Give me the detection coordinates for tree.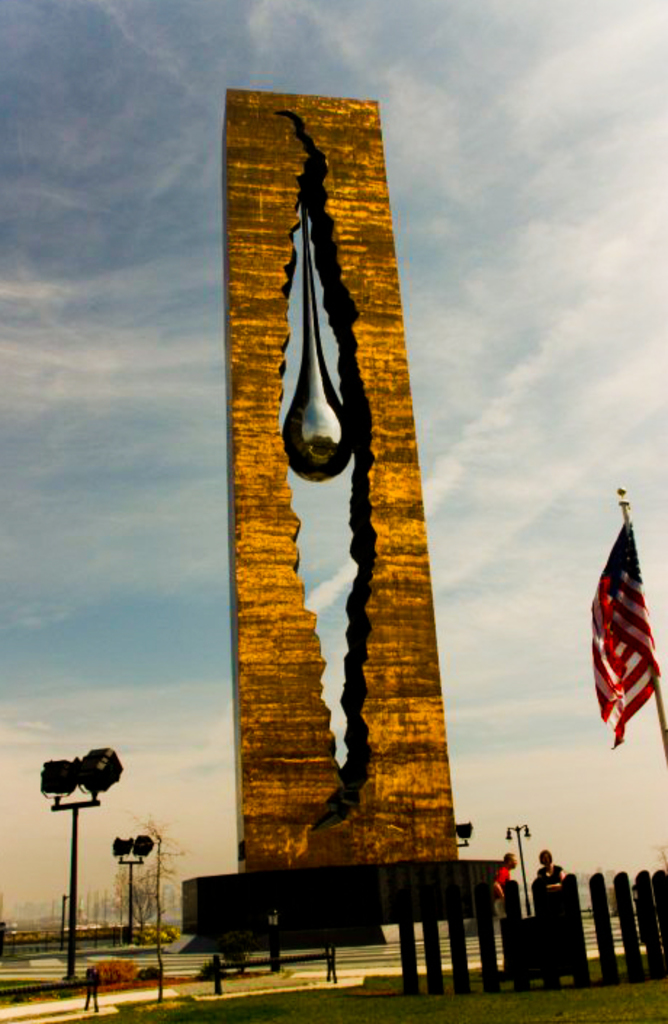
(96, 815, 176, 930).
